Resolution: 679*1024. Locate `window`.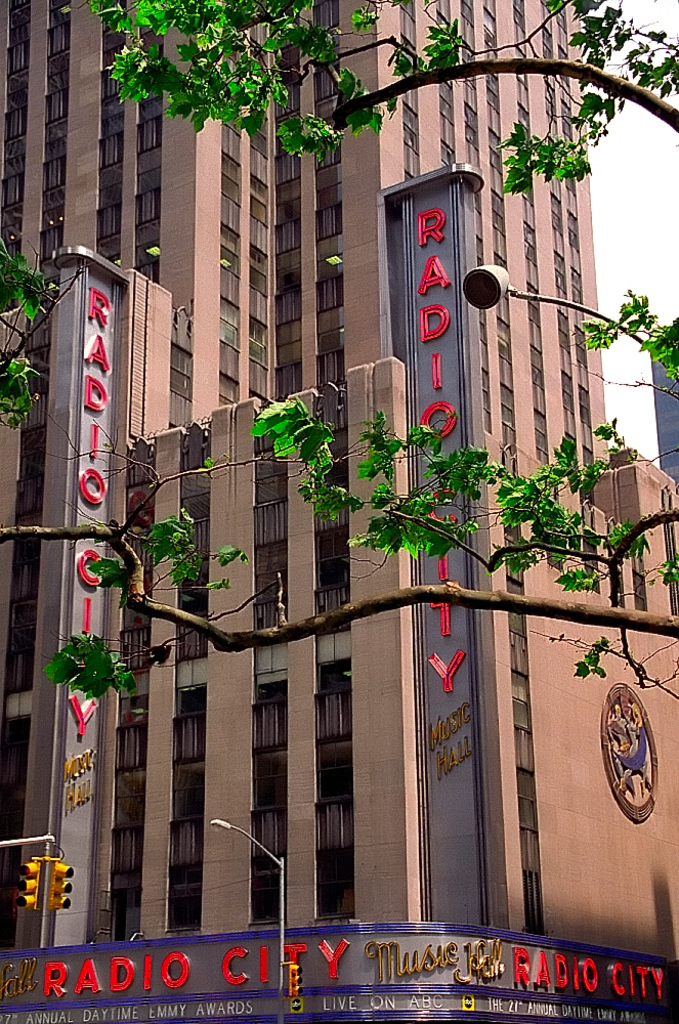
box=[251, 807, 287, 858].
